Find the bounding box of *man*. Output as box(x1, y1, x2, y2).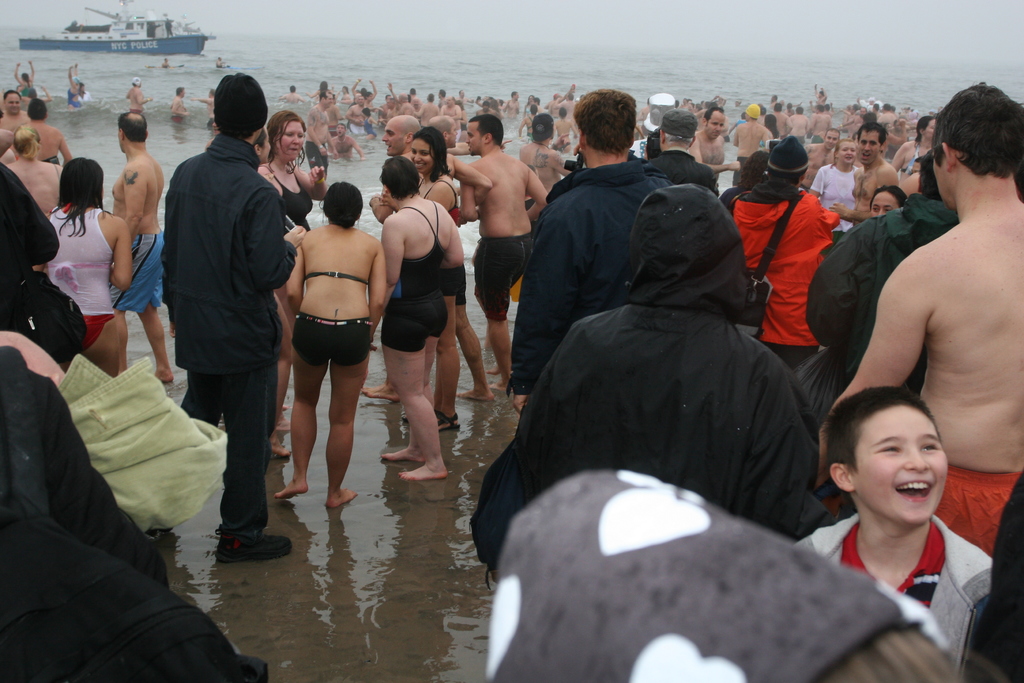
box(365, 115, 490, 400).
